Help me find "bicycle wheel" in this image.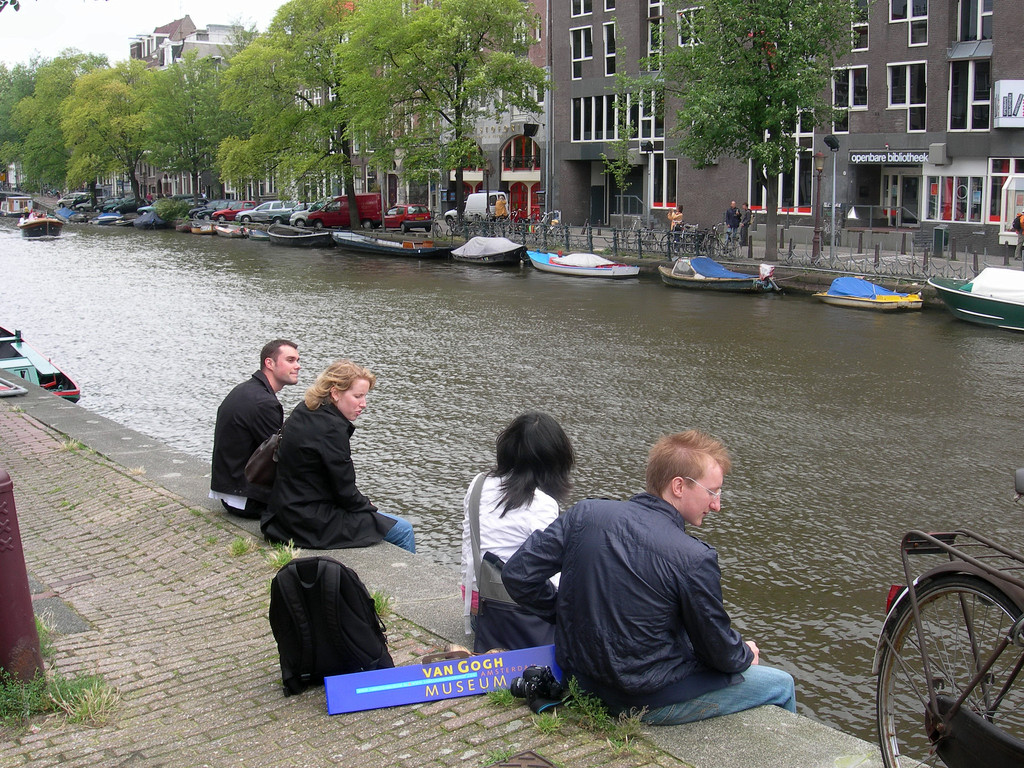
Found it: x1=870 y1=582 x2=1023 y2=767.
